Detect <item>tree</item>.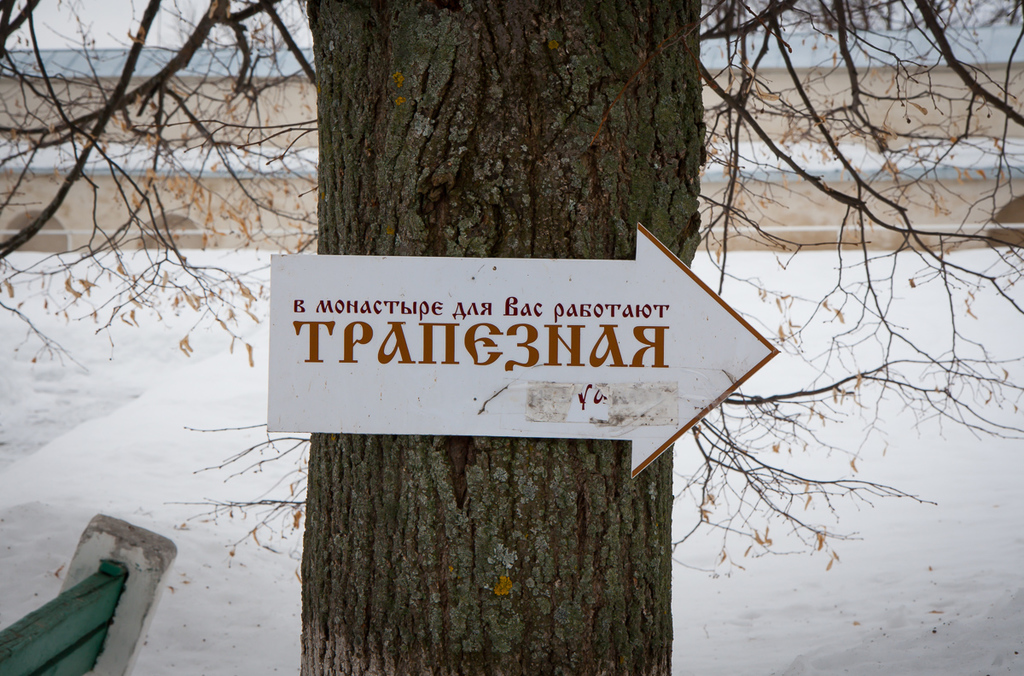
Detected at <bbox>0, 0, 1023, 675</bbox>.
